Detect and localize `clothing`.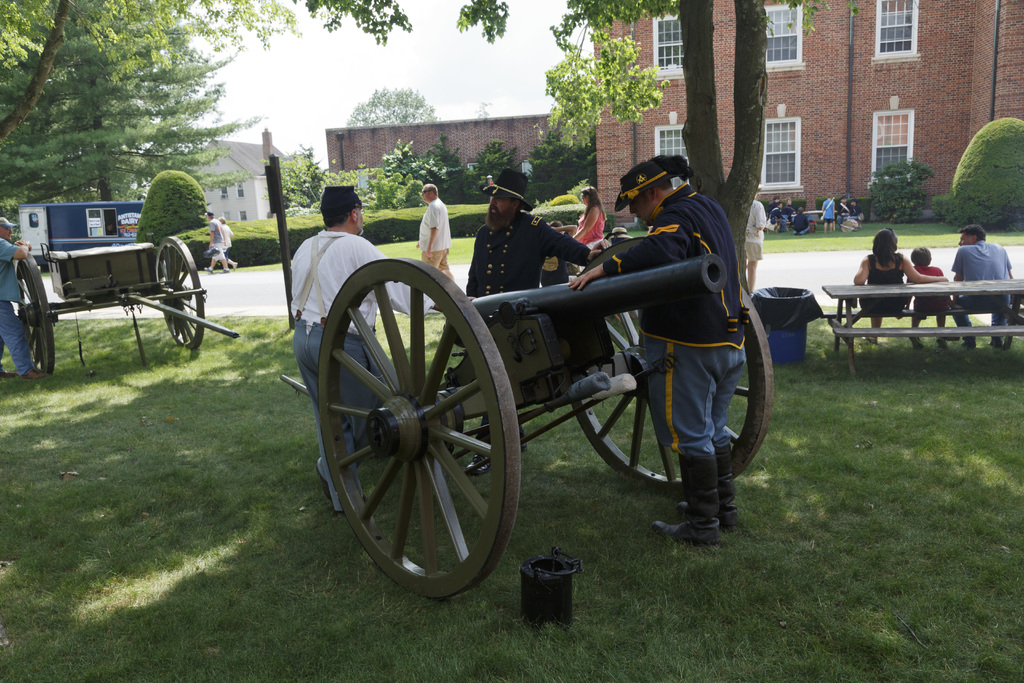
Localized at (931,249,1018,315).
